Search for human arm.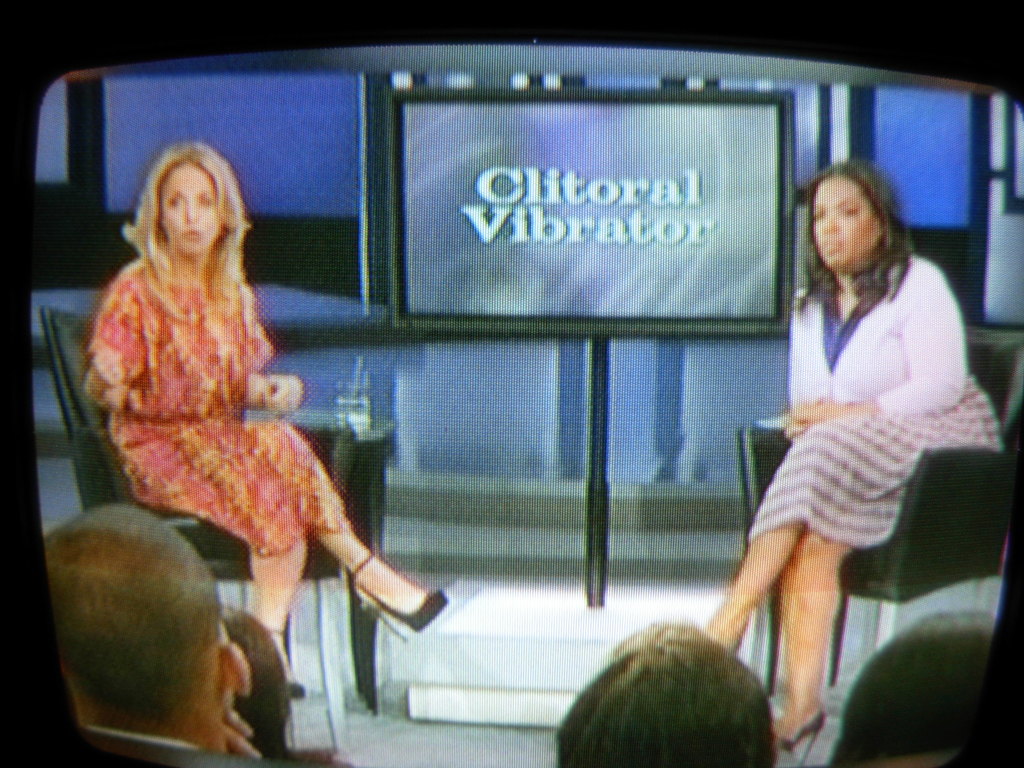
Found at 90, 294, 133, 406.
